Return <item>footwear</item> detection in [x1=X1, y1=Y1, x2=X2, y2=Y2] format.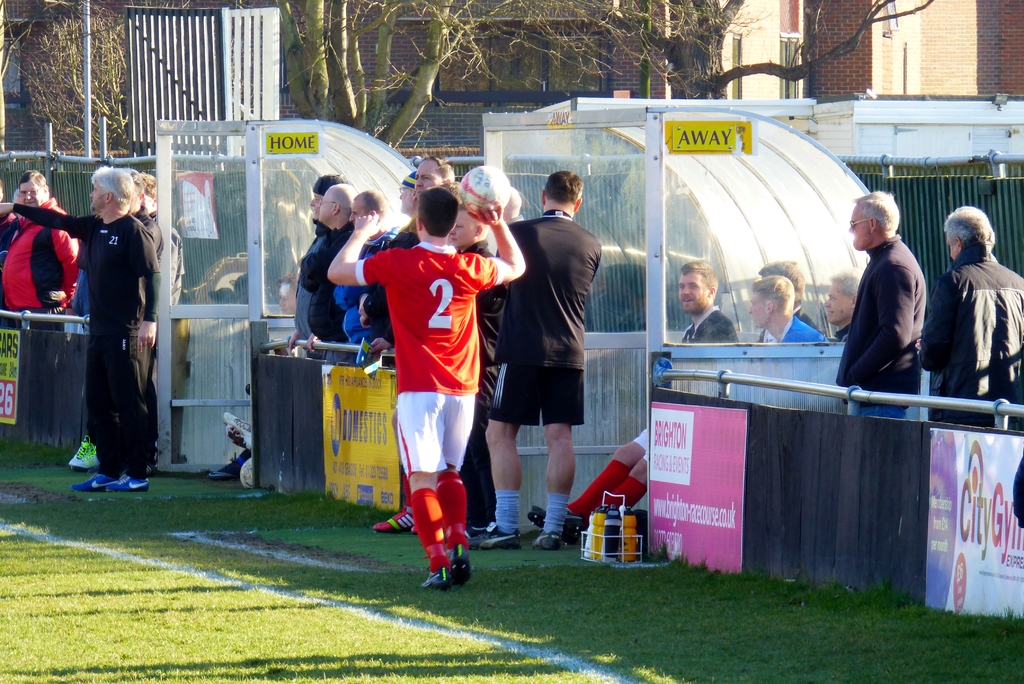
[x1=453, y1=543, x2=470, y2=585].
